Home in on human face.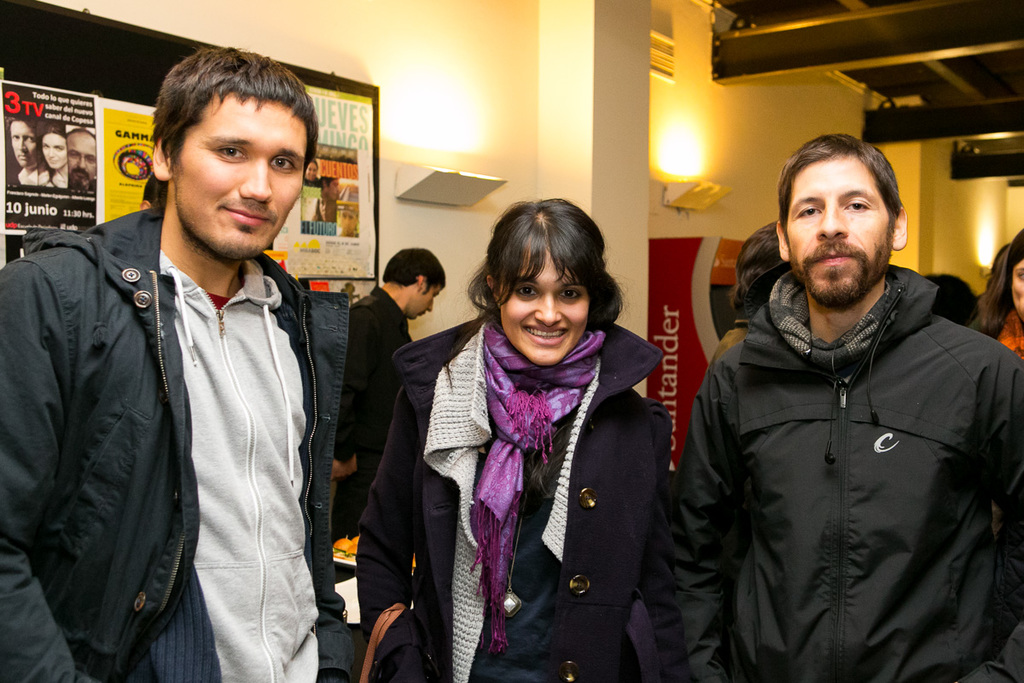
Homed in at crop(178, 91, 310, 257).
